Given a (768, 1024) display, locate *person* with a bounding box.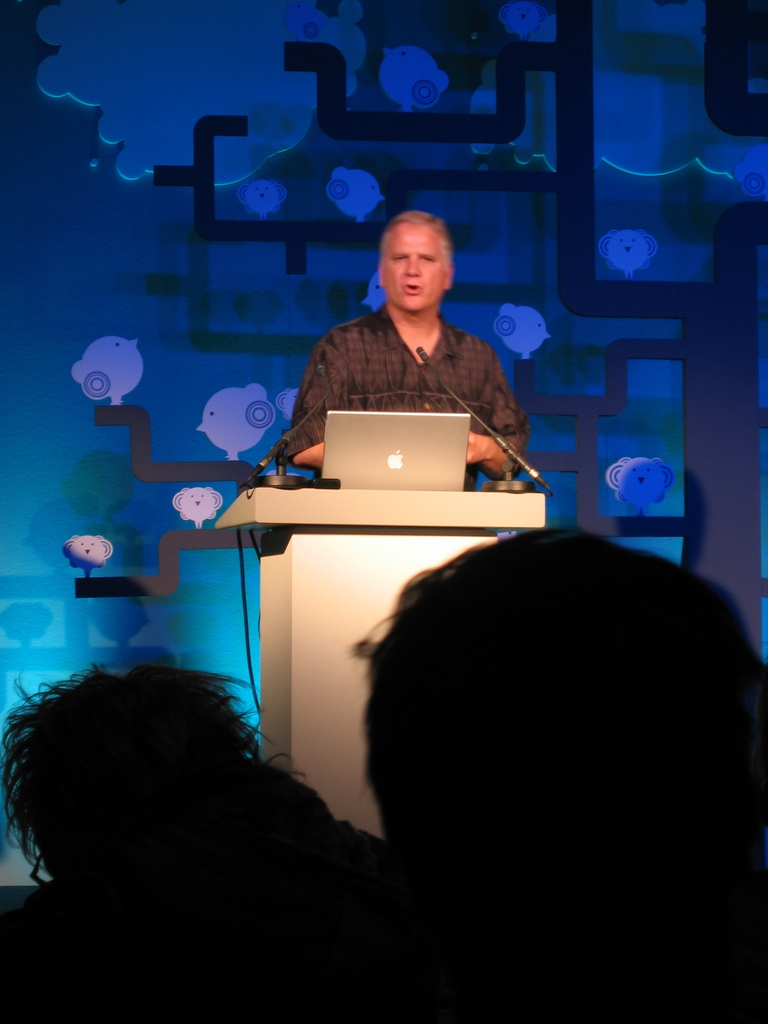
Located: rect(0, 660, 383, 1022).
